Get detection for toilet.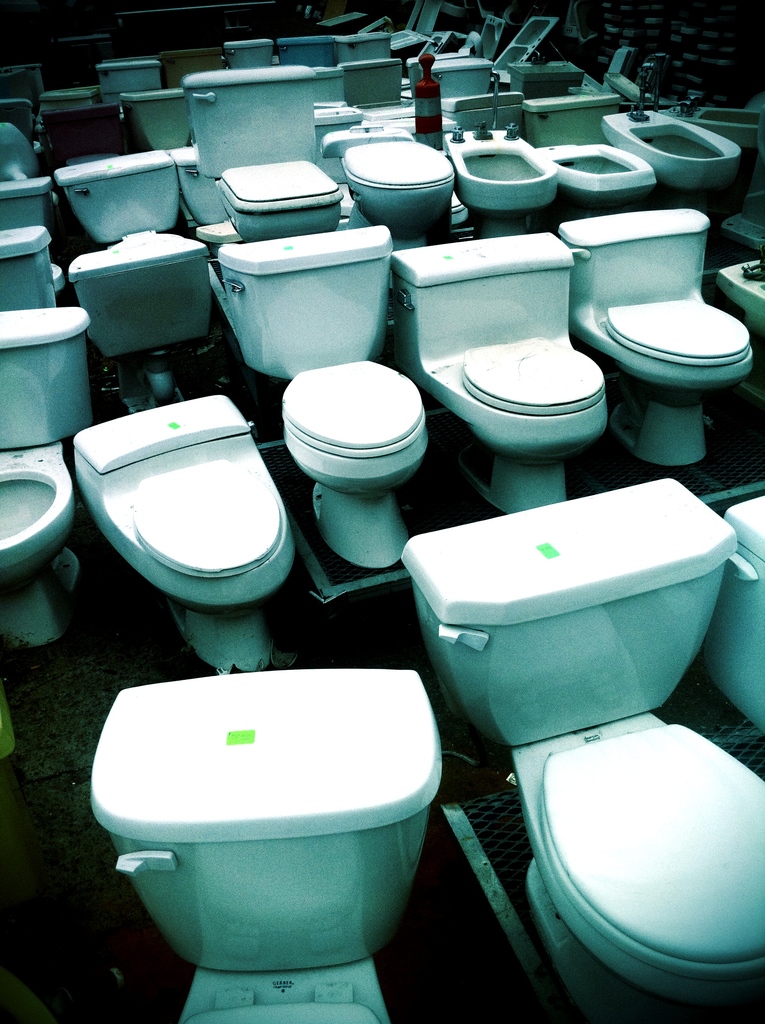
Detection: 0,445,79,631.
